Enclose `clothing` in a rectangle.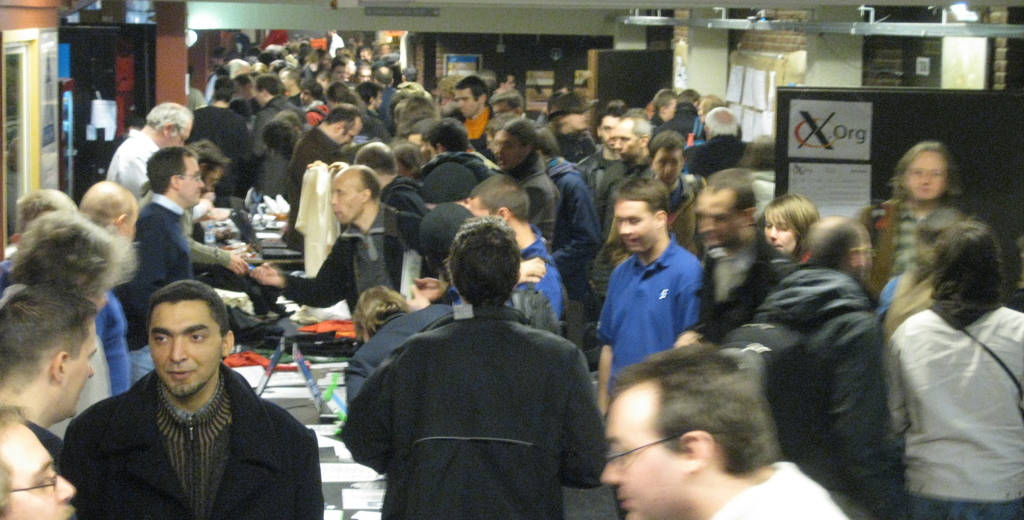
131,196,196,343.
